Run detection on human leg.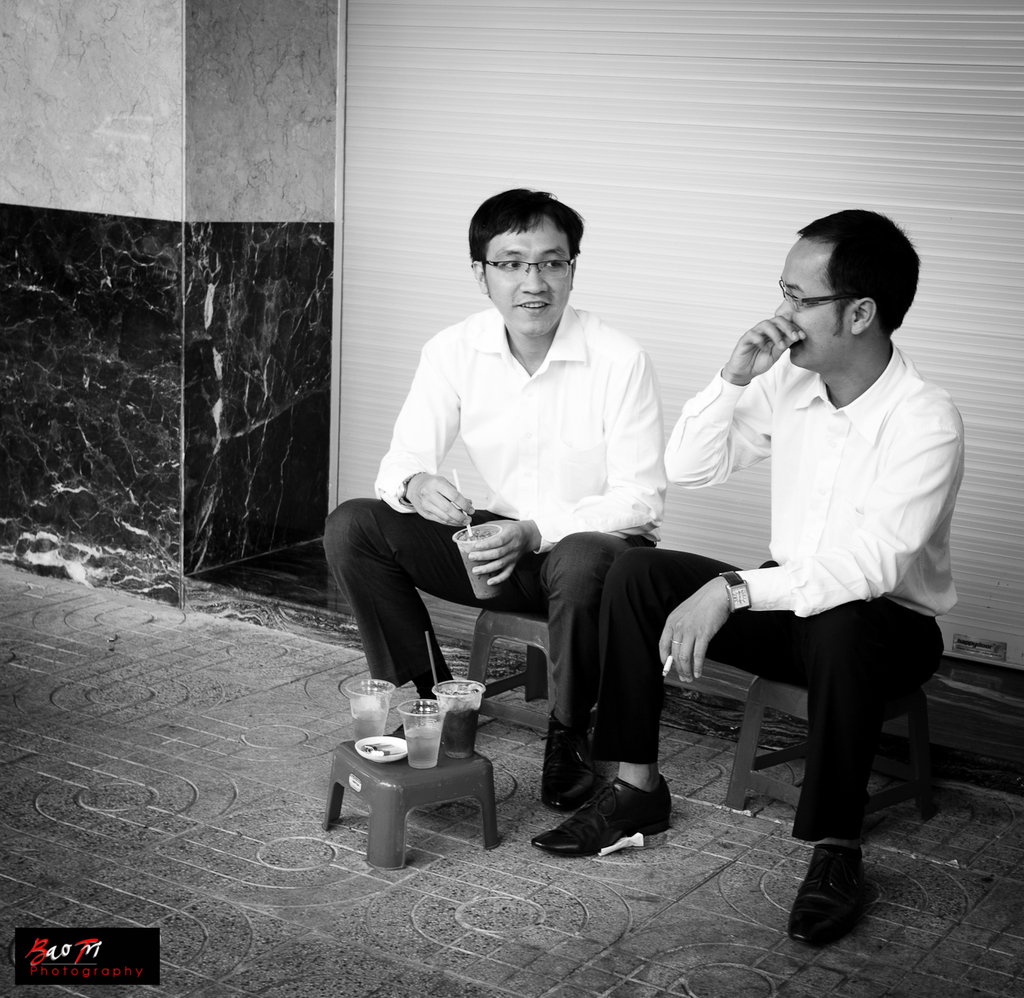
Result: bbox(530, 525, 644, 817).
